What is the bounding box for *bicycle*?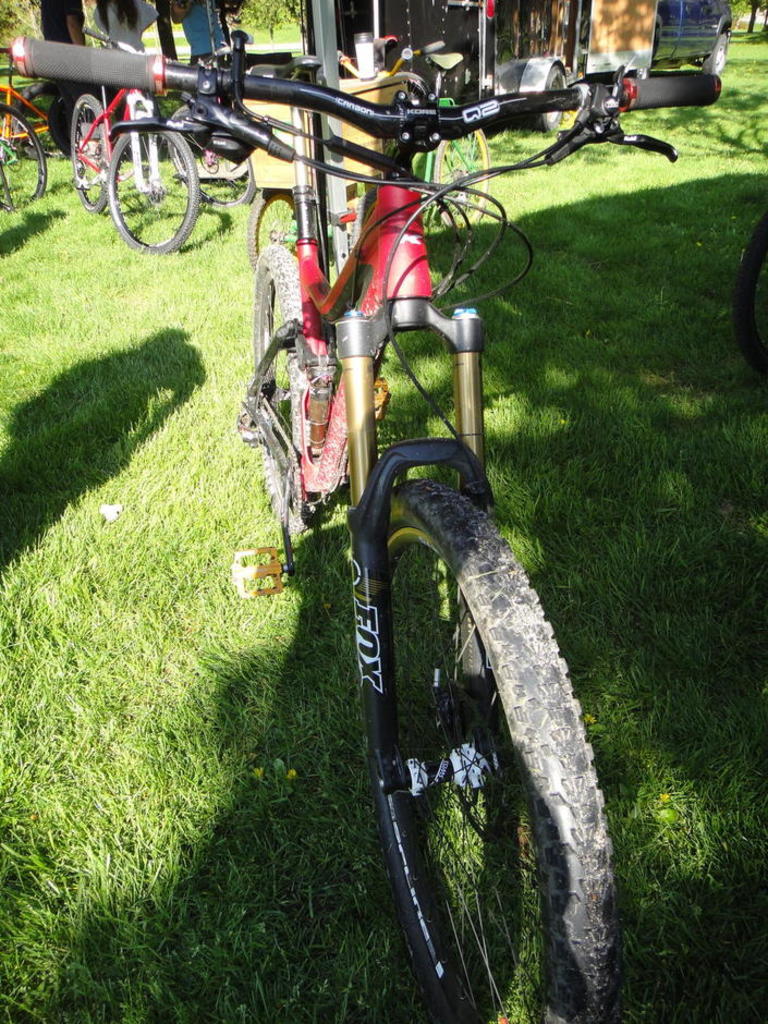
[5, 24, 732, 997].
